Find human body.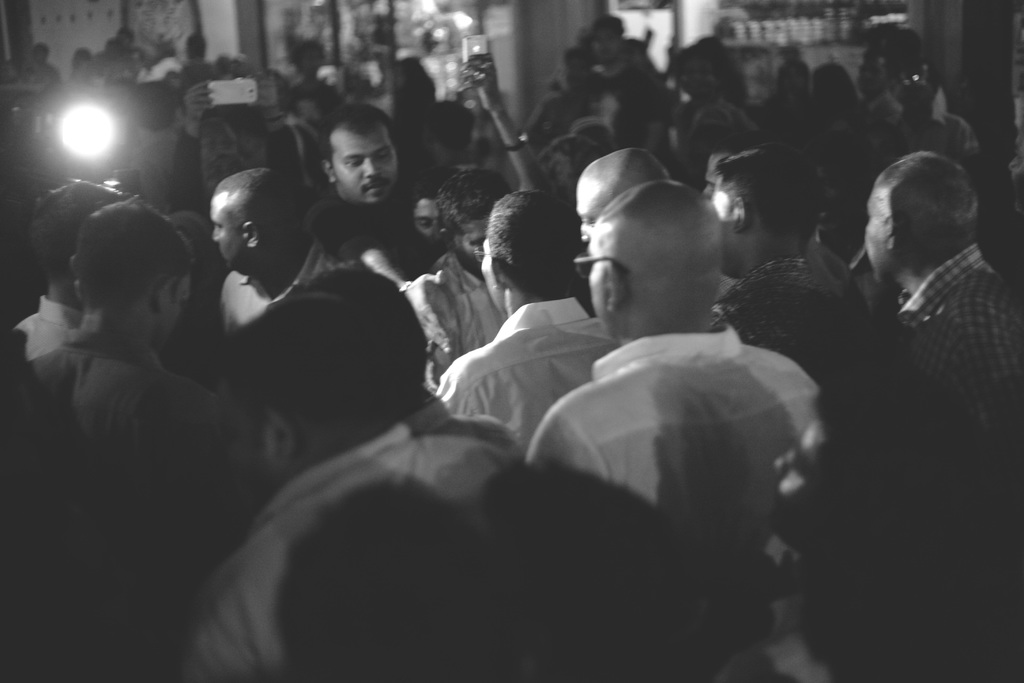
[x1=424, y1=260, x2=507, y2=378].
